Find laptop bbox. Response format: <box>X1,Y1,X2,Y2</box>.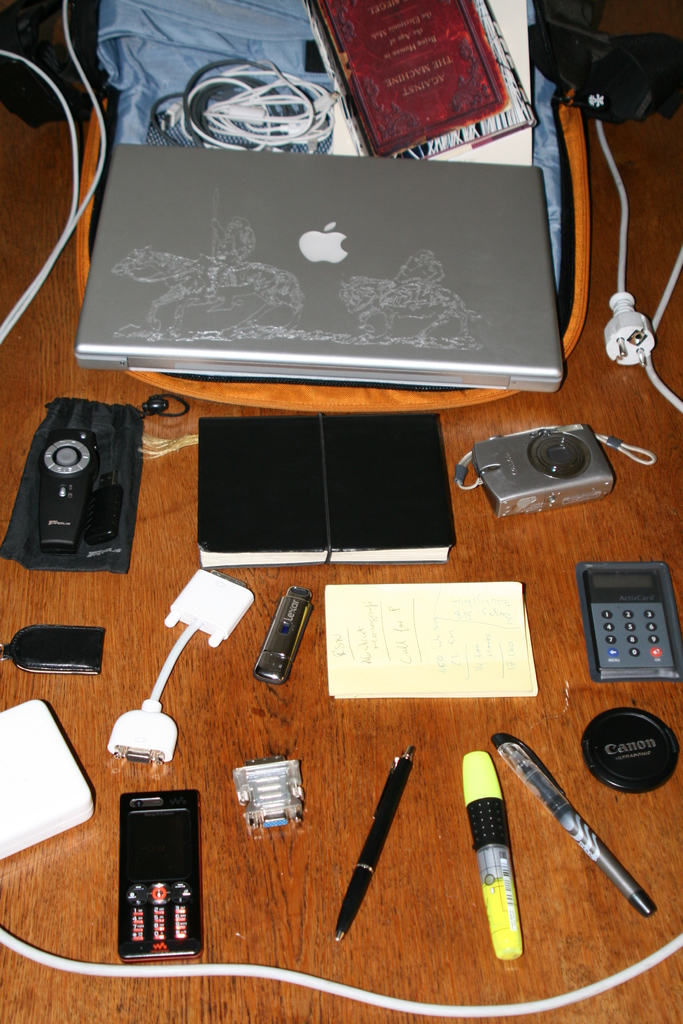
<box>70,141,564,394</box>.
